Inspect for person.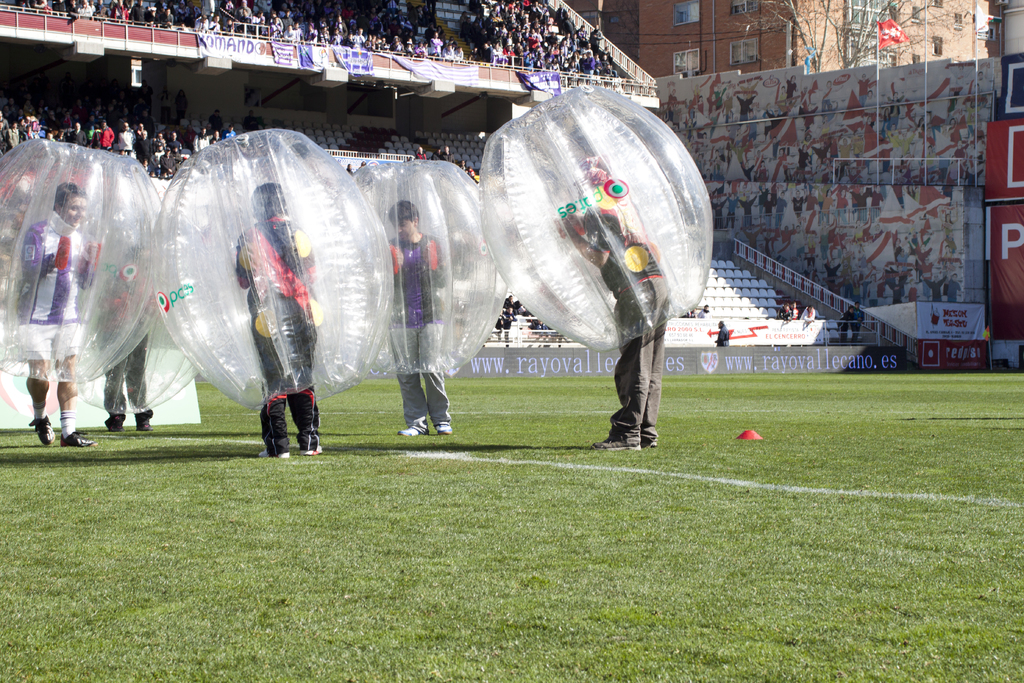
Inspection: locate(884, 88, 907, 130).
